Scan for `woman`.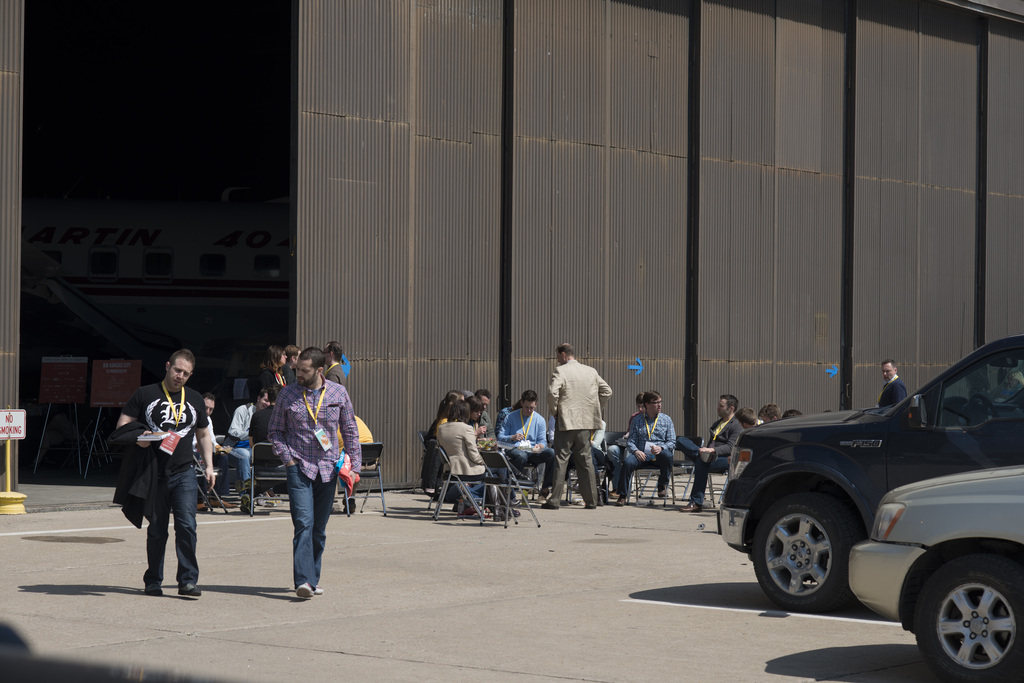
Scan result: BBox(469, 396, 490, 433).
